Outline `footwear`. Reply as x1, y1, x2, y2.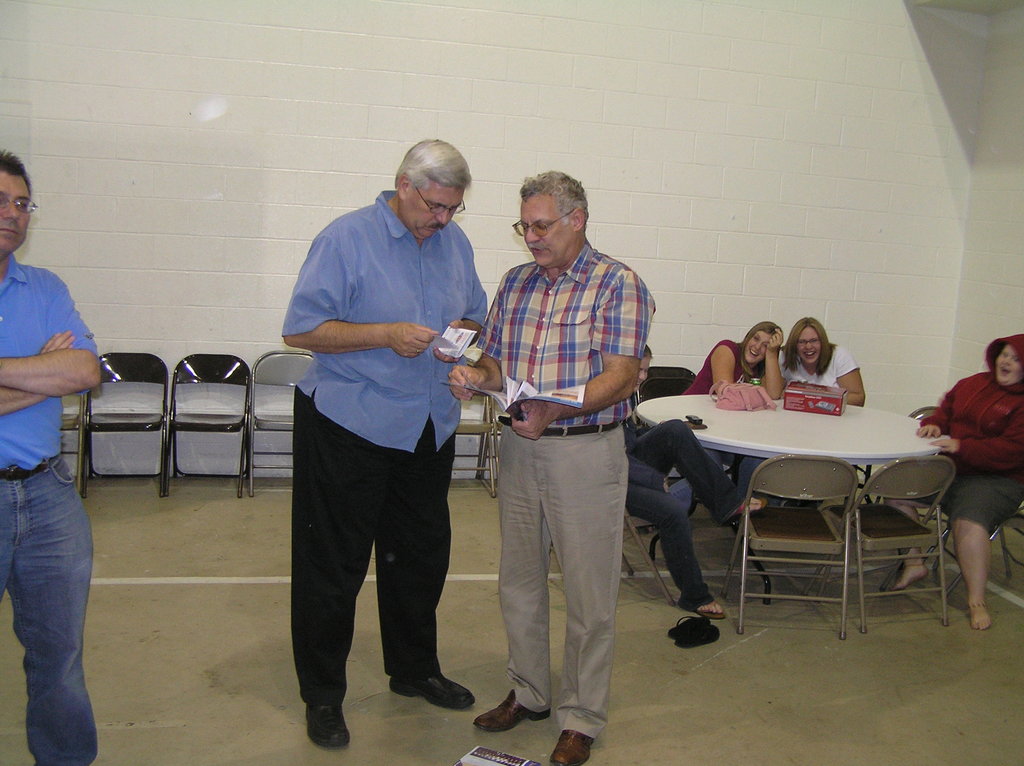
379, 657, 463, 734.
